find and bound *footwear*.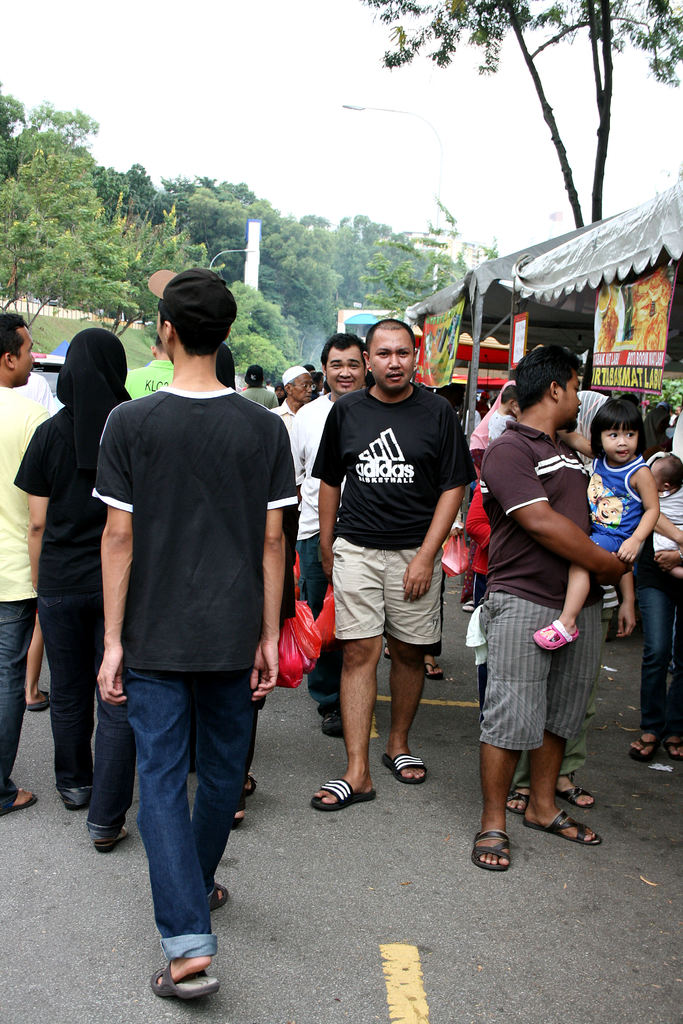
Bound: 241, 774, 258, 795.
